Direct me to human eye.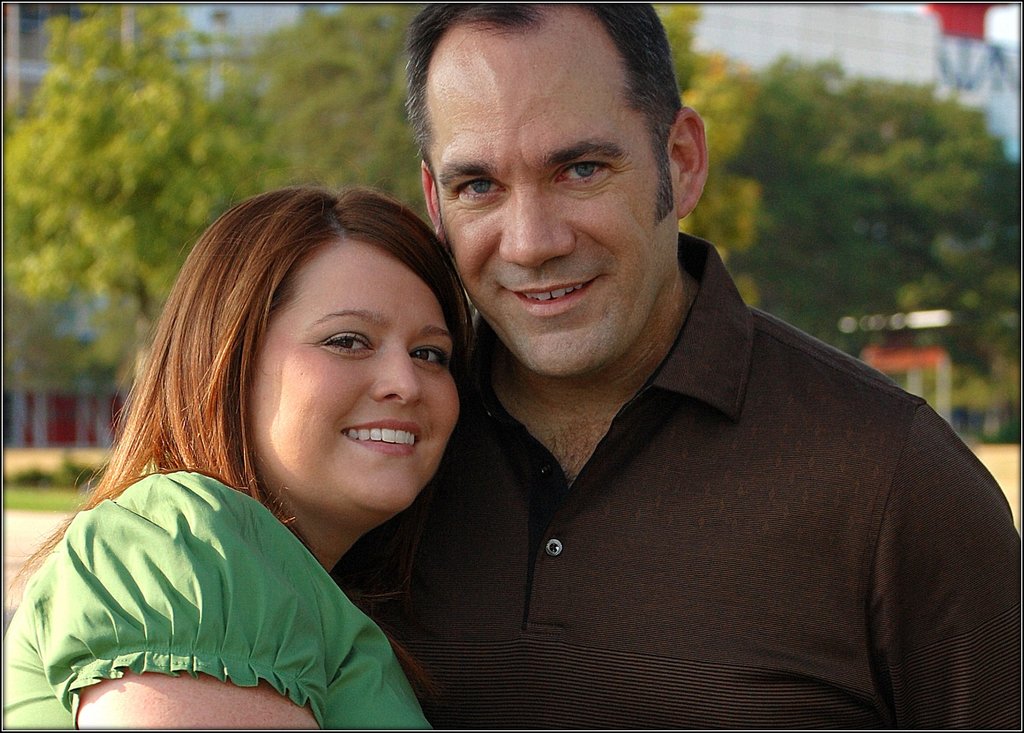
Direction: (541,125,641,196).
